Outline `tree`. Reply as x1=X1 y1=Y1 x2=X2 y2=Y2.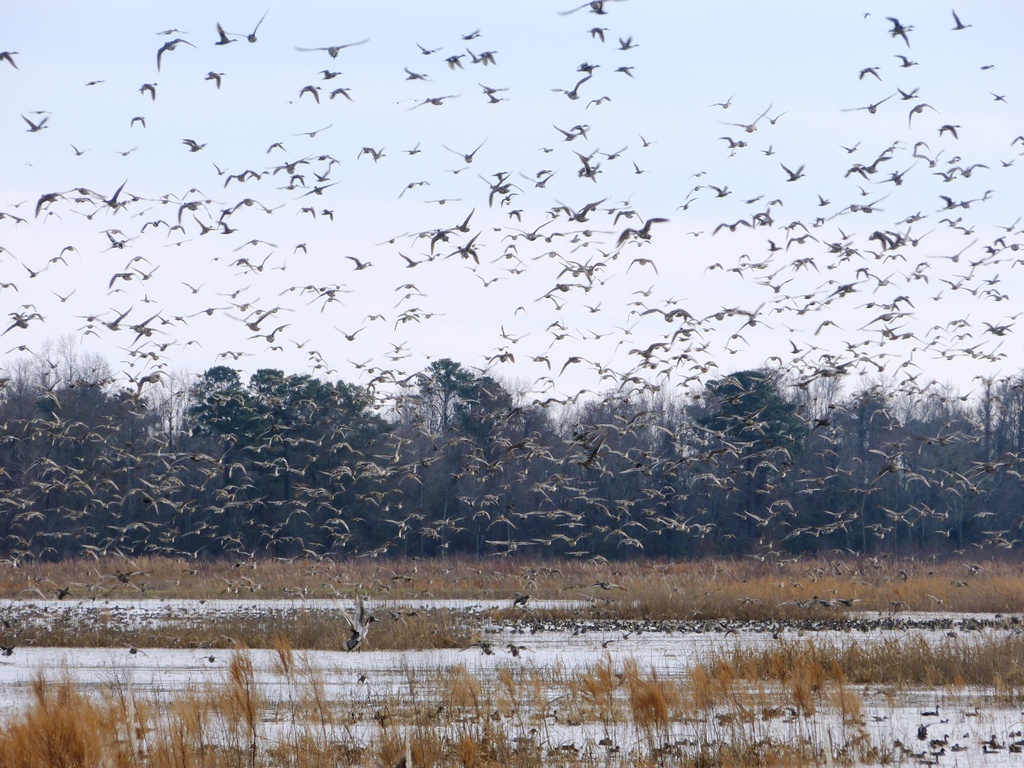
x1=0 y1=354 x2=1023 y2=552.
